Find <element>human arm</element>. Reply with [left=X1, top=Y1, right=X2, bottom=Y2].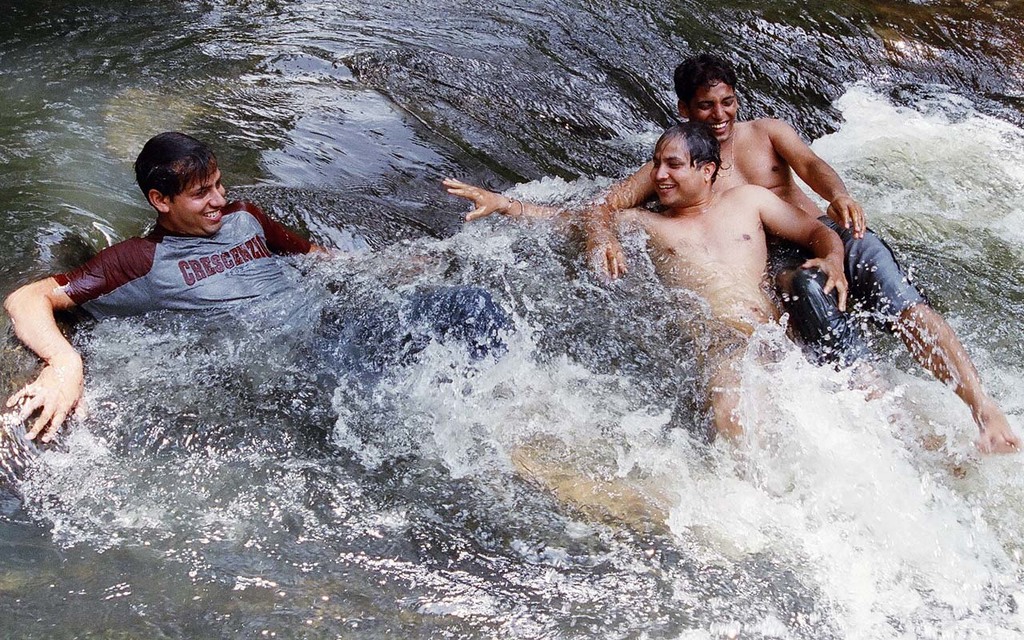
[left=756, top=190, right=858, bottom=324].
